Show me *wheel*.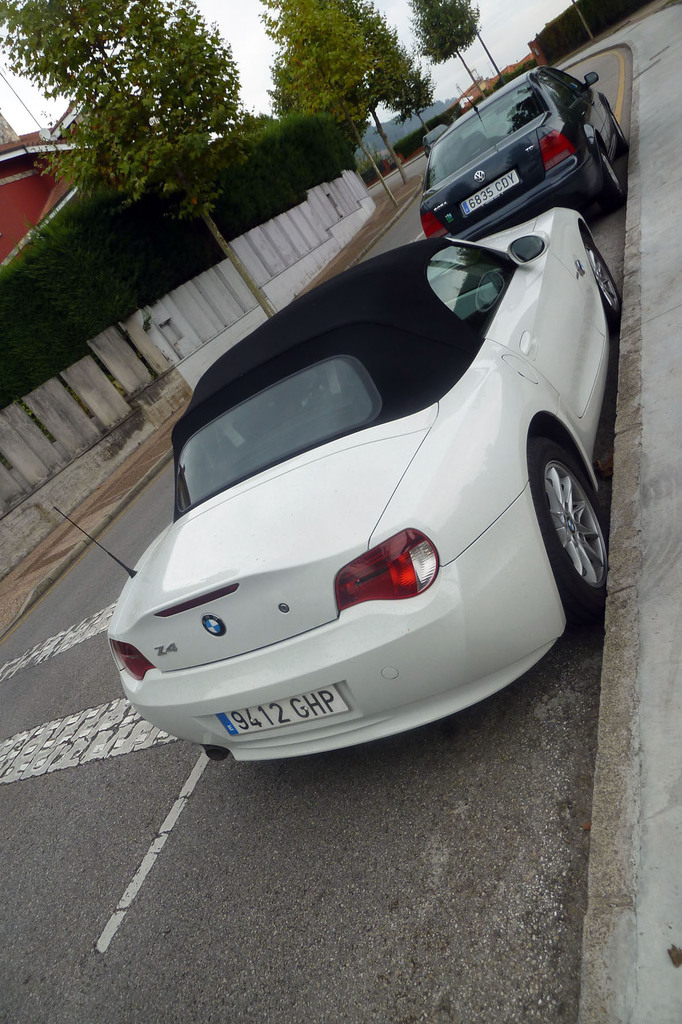
*wheel* is here: <region>532, 436, 610, 623</region>.
